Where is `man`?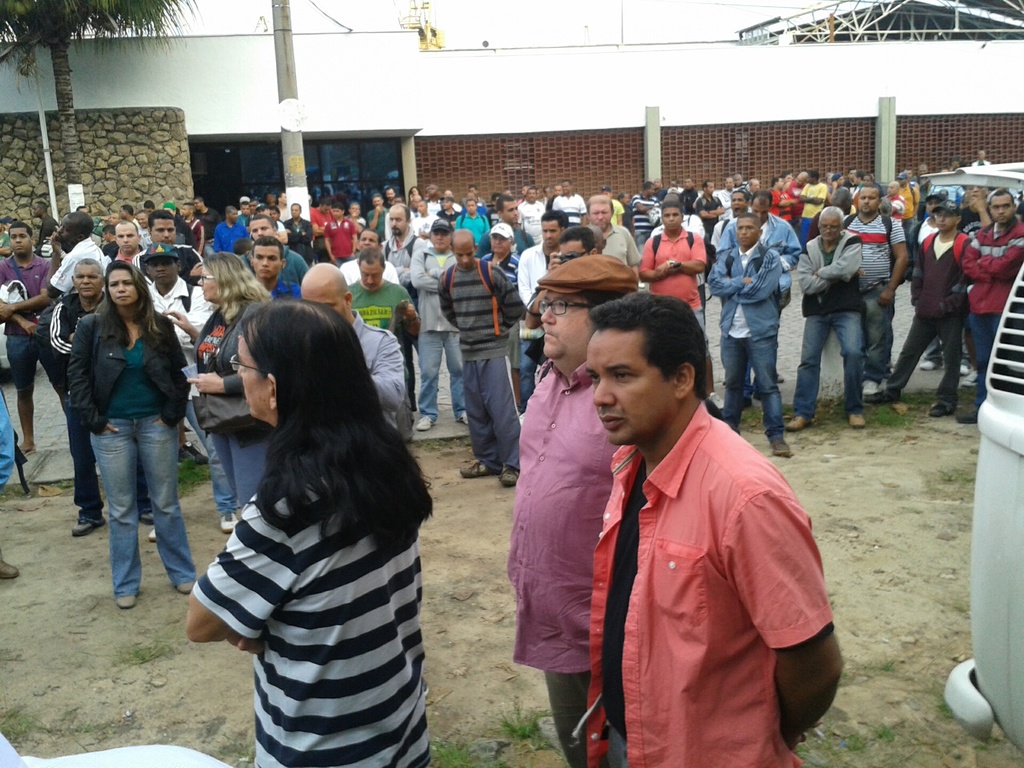
[520, 186, 525, 205].
